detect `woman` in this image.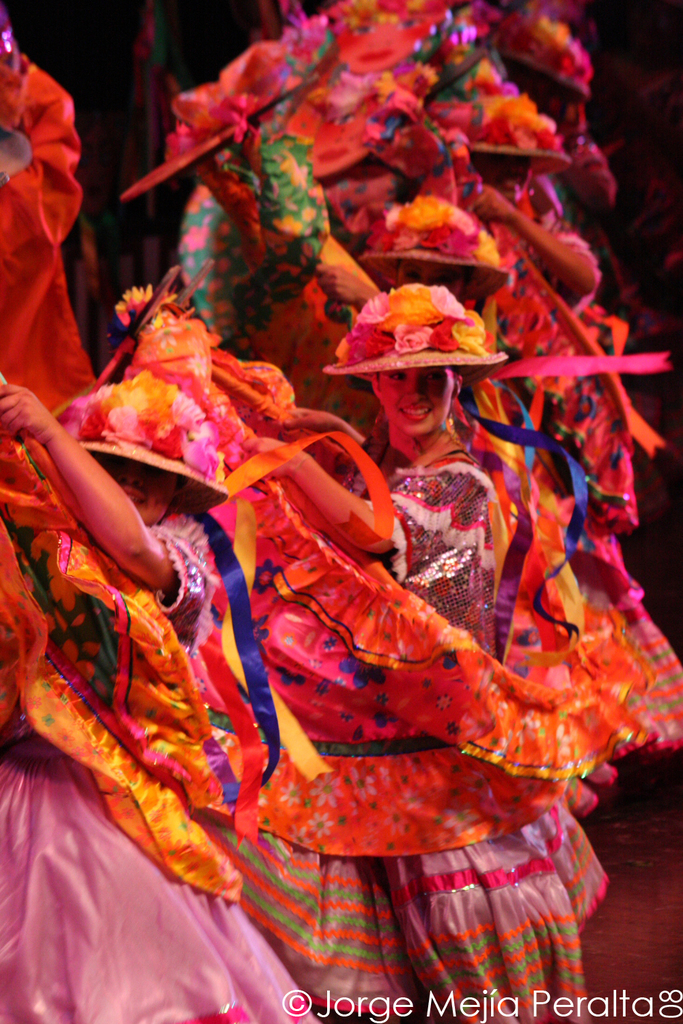
Detection: box=[0, 7, 332, 1023].
